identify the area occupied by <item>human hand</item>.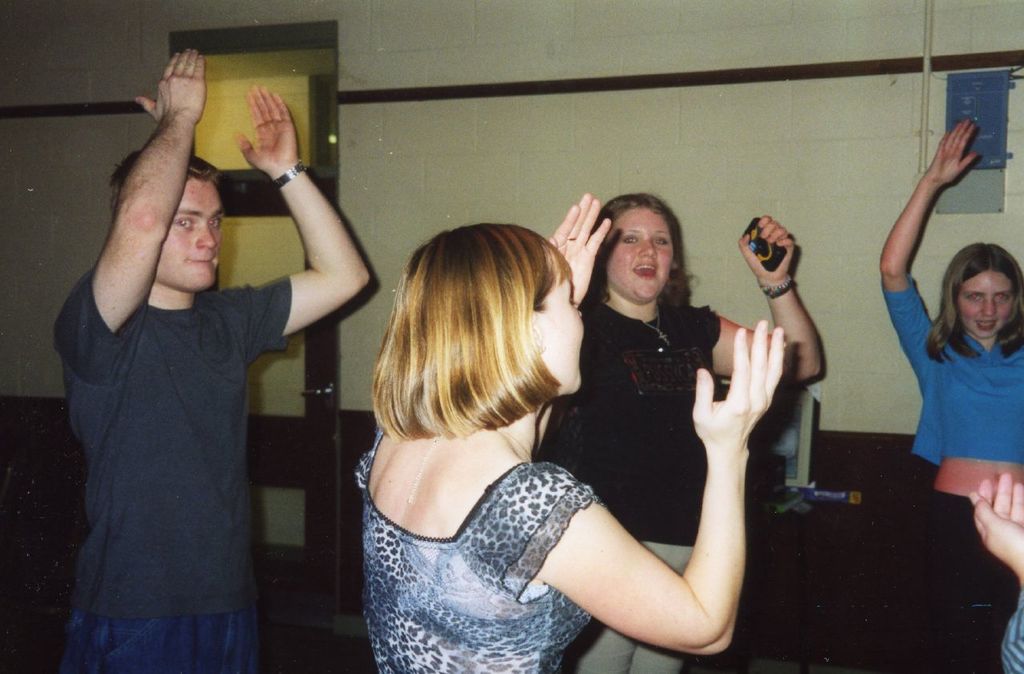
Area: rect(966, 468, 1023, 577).
